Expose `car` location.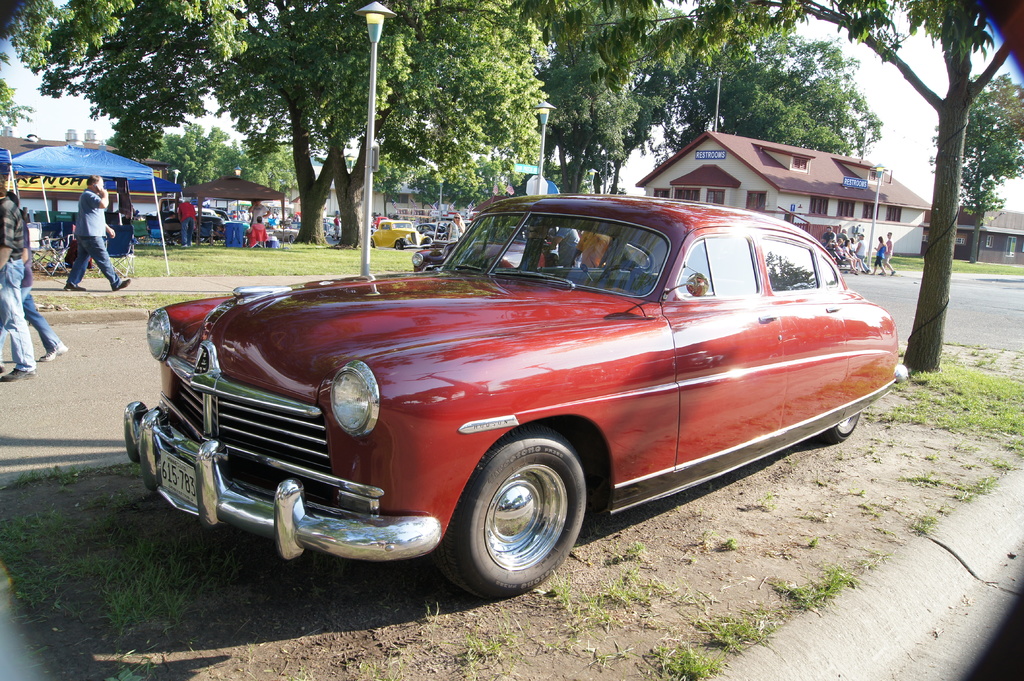
Exposed at 415/217/465/257.
